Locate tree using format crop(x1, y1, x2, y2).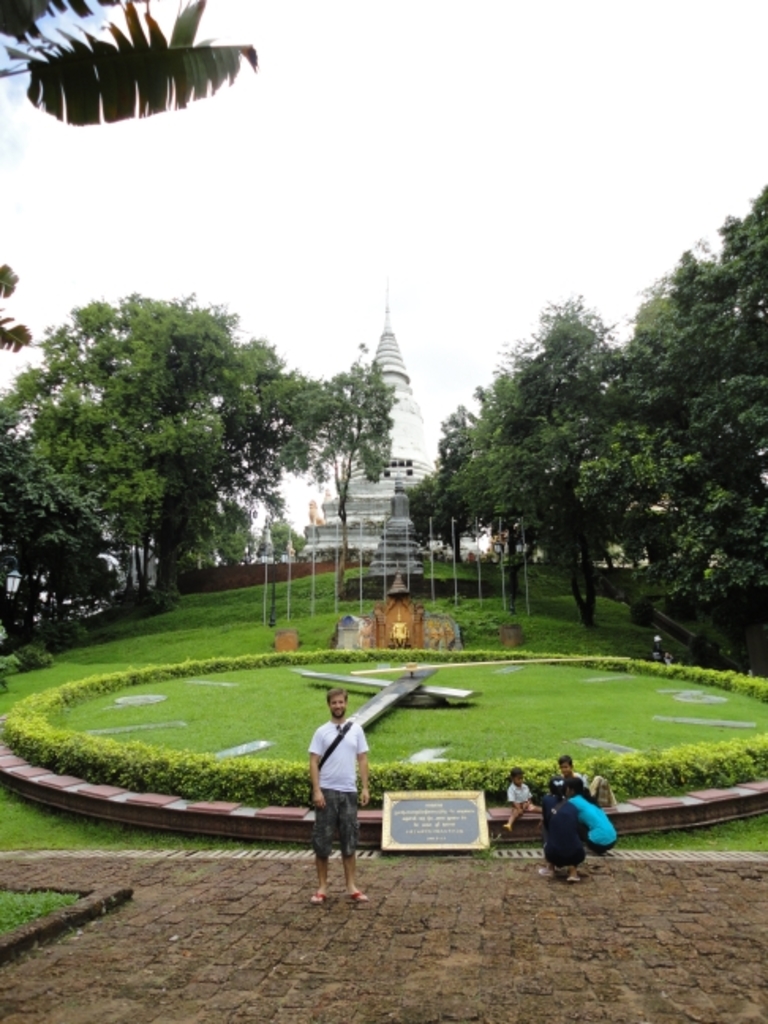
crop(450, 286, 668, 635).
